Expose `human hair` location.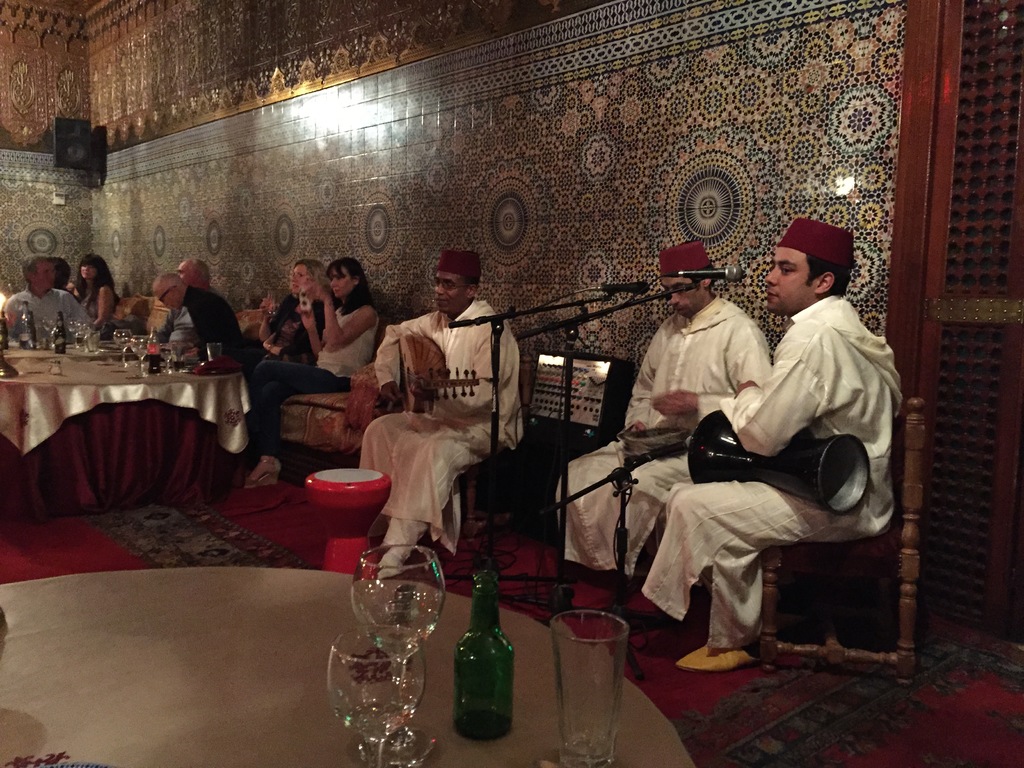
Exposed at locate(329, 257, 378, 319).
